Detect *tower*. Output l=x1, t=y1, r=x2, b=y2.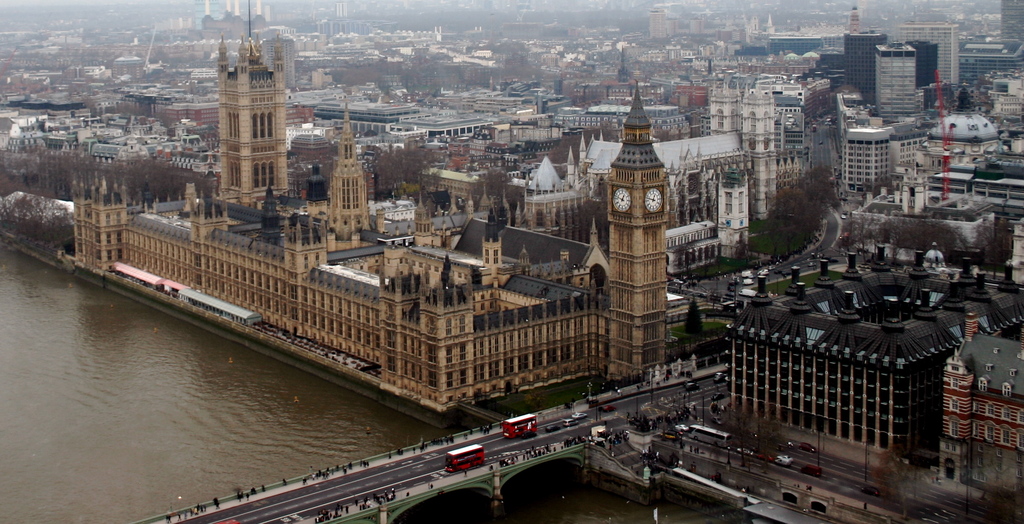
l=591, t=70, r=681, b=349.
